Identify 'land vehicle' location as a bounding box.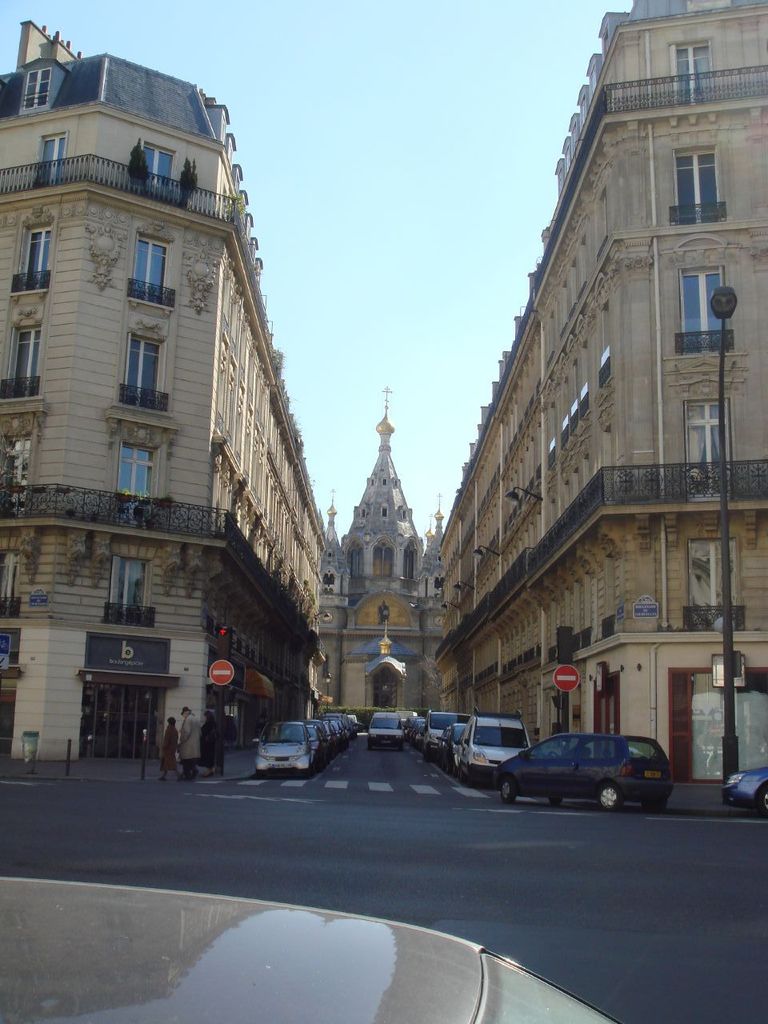
x1=494 y1=723 x2=679 y2=812.
